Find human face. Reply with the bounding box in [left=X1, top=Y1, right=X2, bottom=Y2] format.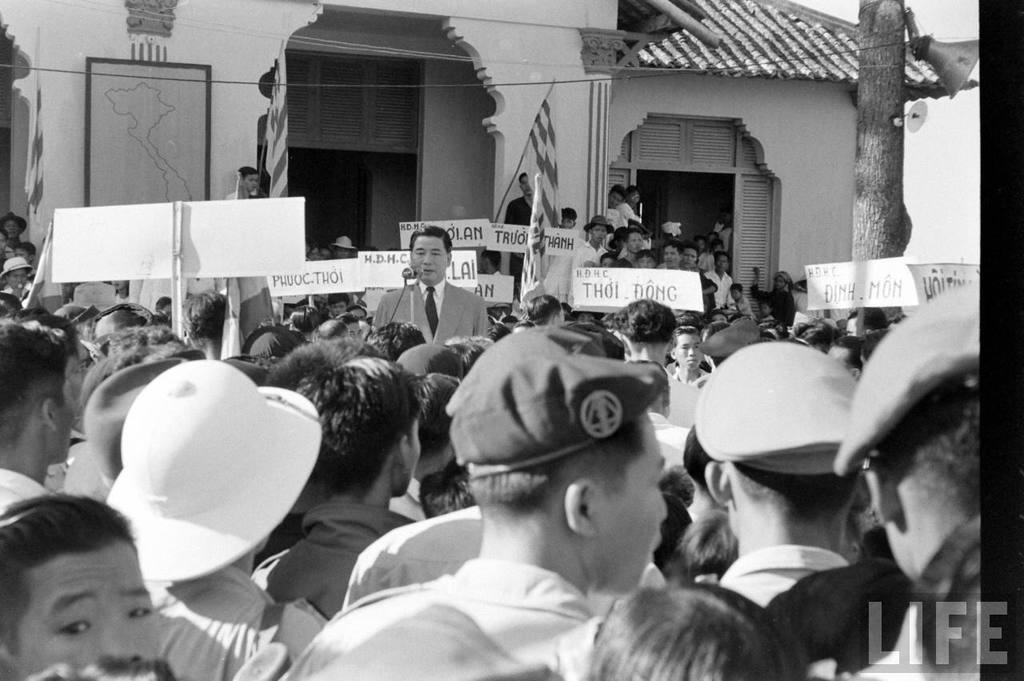
[left=328, top=299, right=346, bottom=318].
